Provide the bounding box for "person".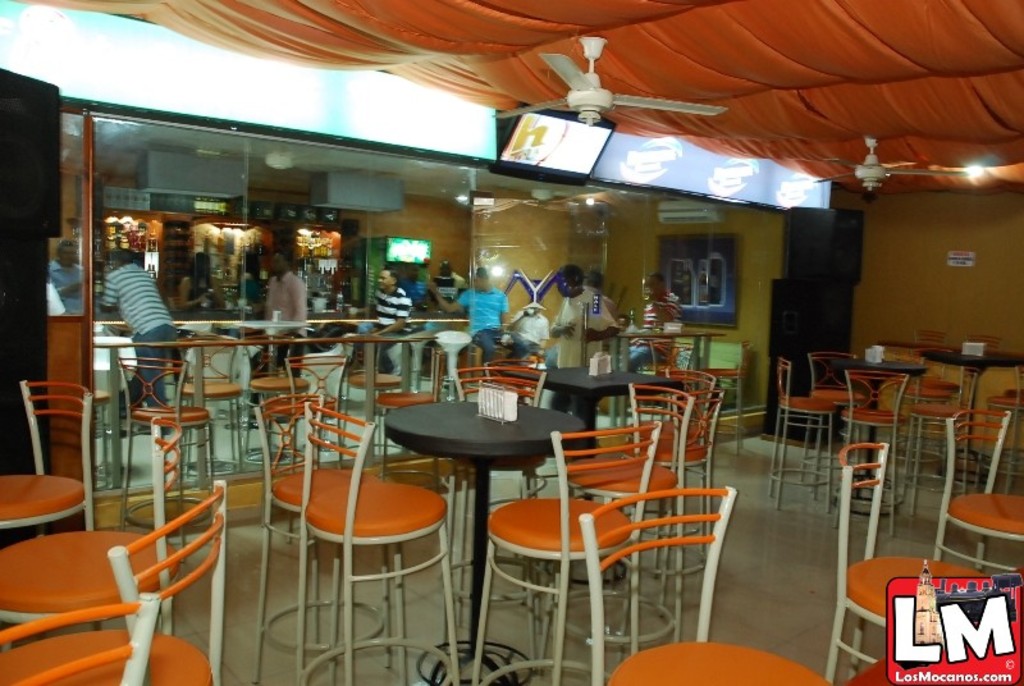
428,265,530,378.
